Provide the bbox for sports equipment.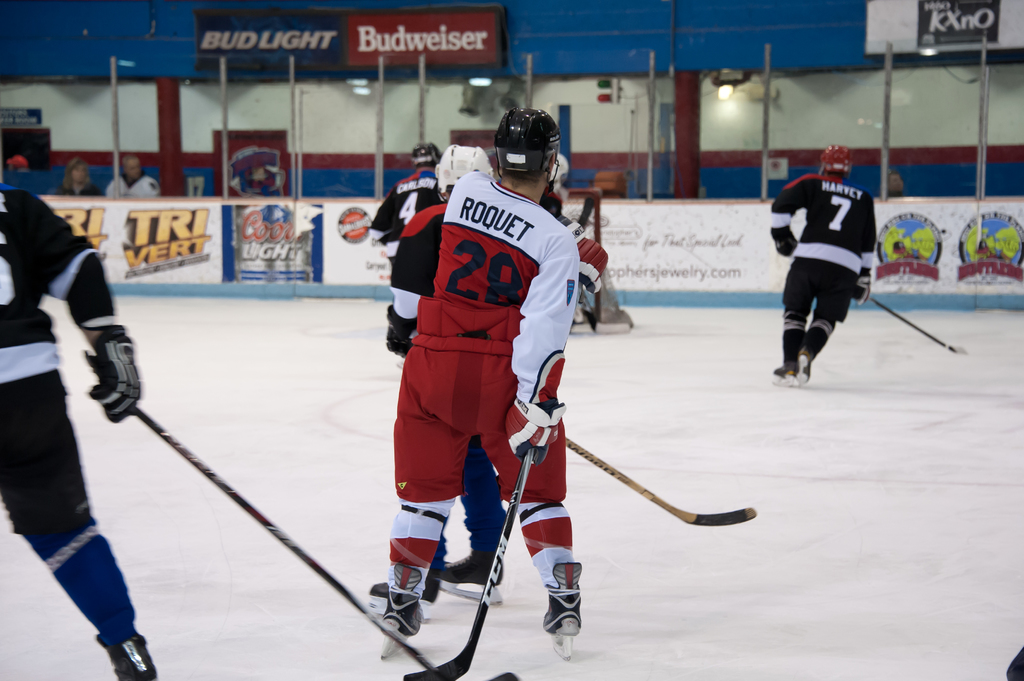
[left=559, top=435, right=760, bottom=527].
